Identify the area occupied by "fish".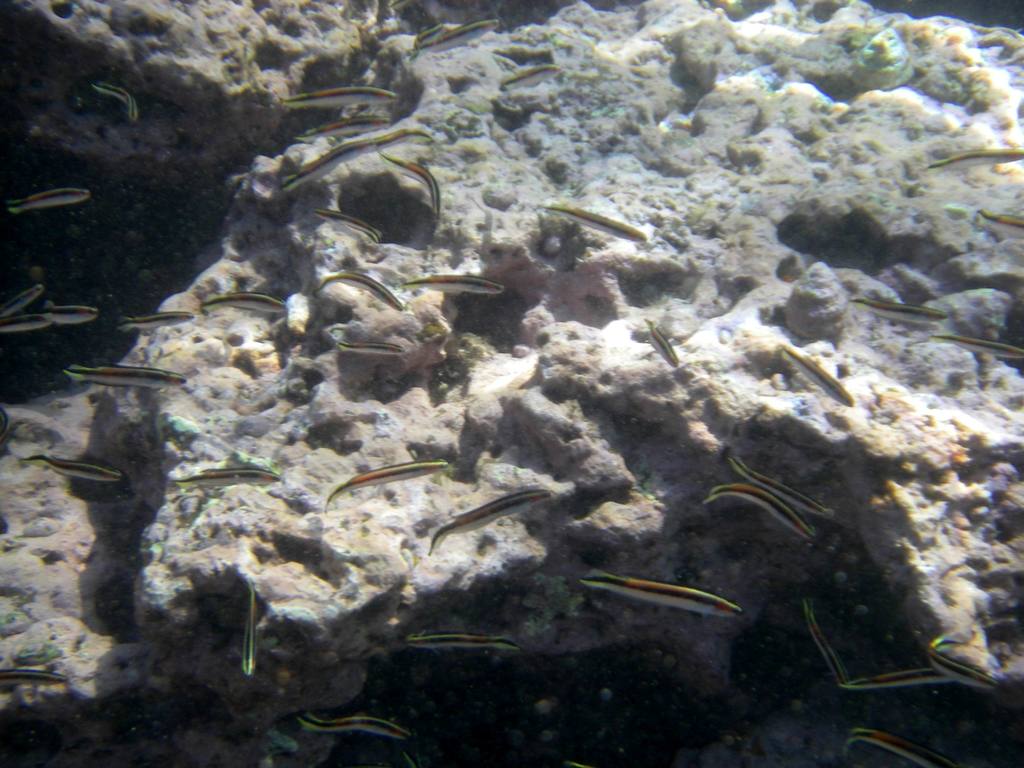
Area: bbox(278, 78, 397, 104).
